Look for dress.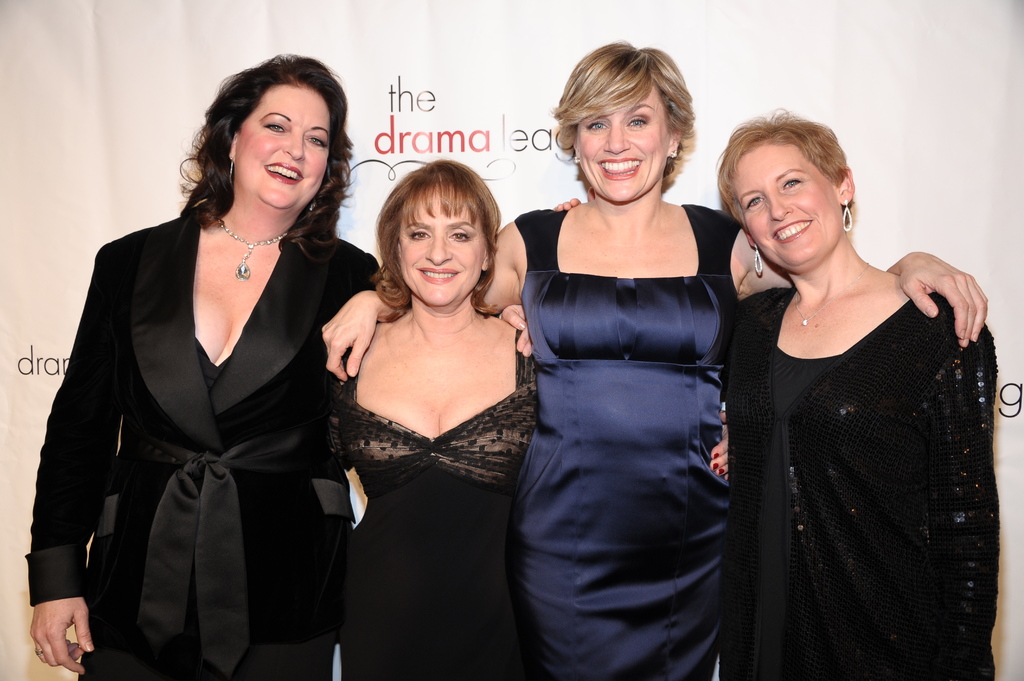
Found: region(514, 205, 731, 680).
